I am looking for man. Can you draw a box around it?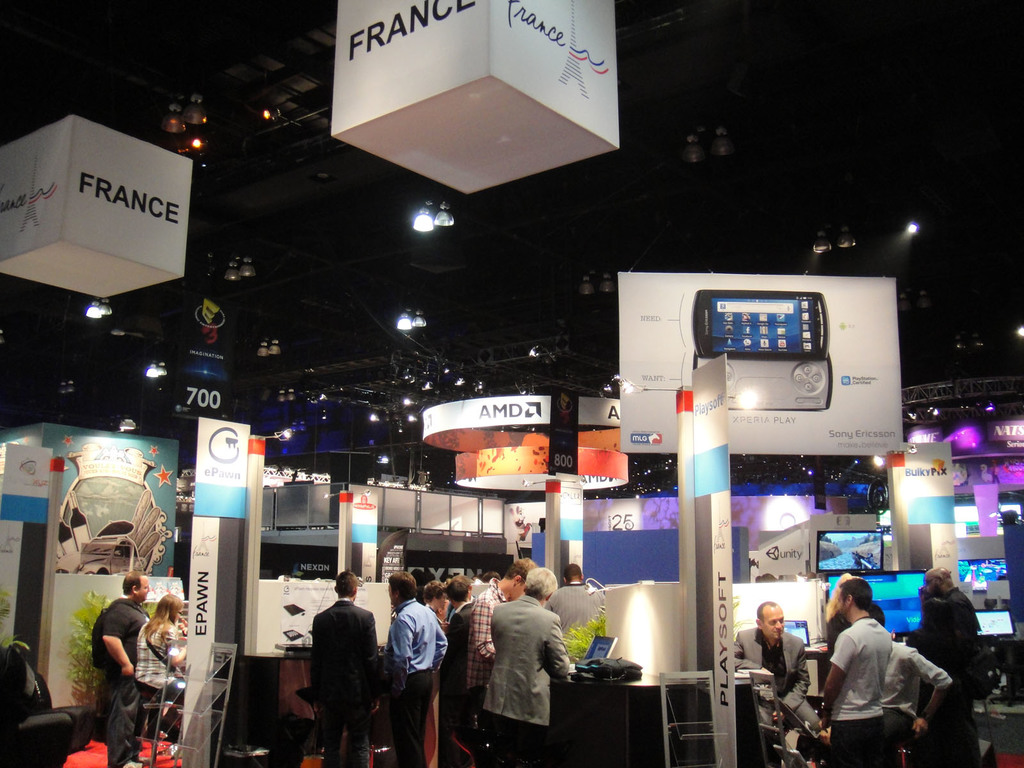
Sure, the bounding box is left=481, top=566, right=571, bottom=767.
